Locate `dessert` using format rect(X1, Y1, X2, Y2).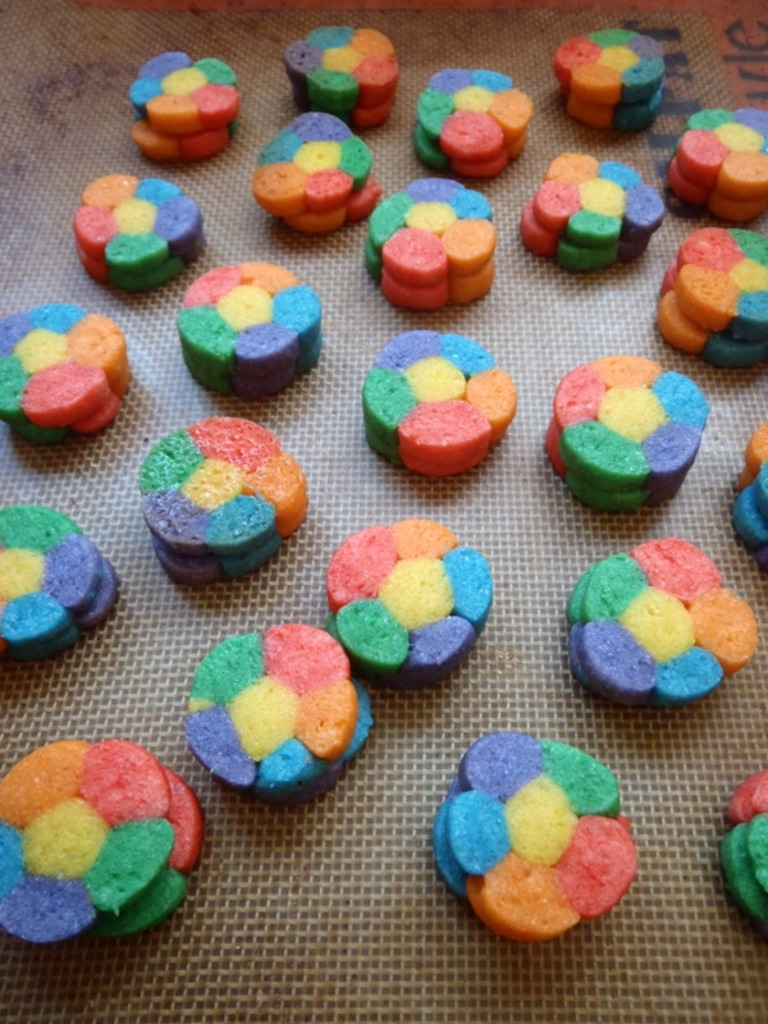
rect(410, 67, 525, 172).
